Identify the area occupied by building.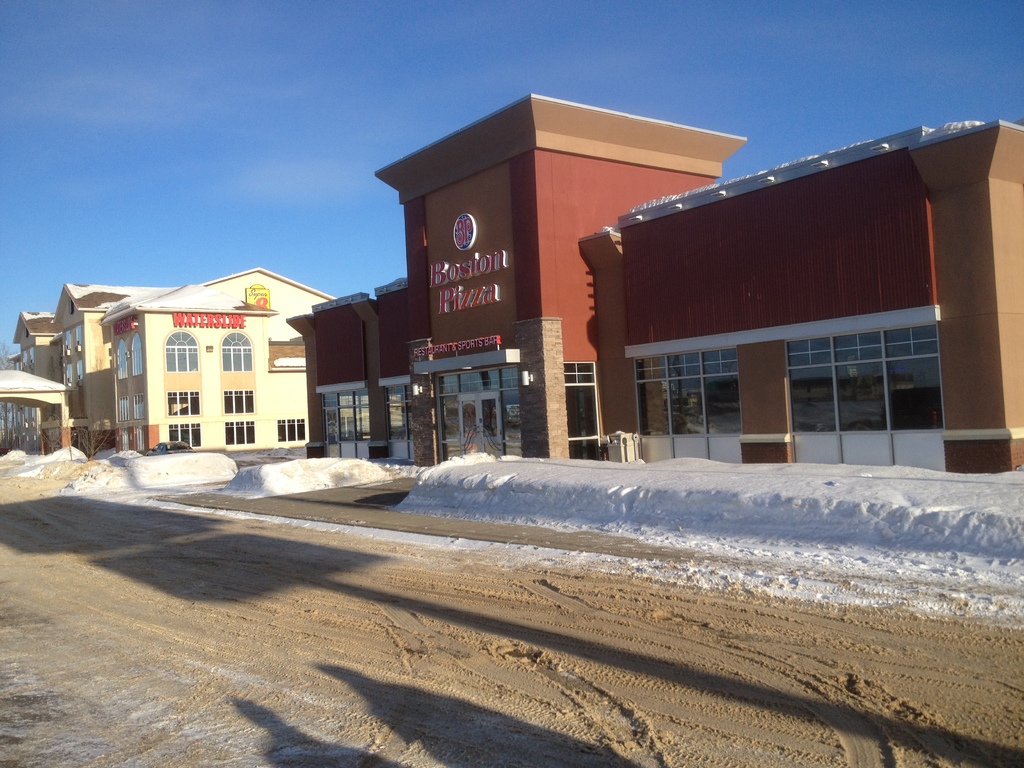
Area: x1=9 y1=305 x2=56 y2=447.
